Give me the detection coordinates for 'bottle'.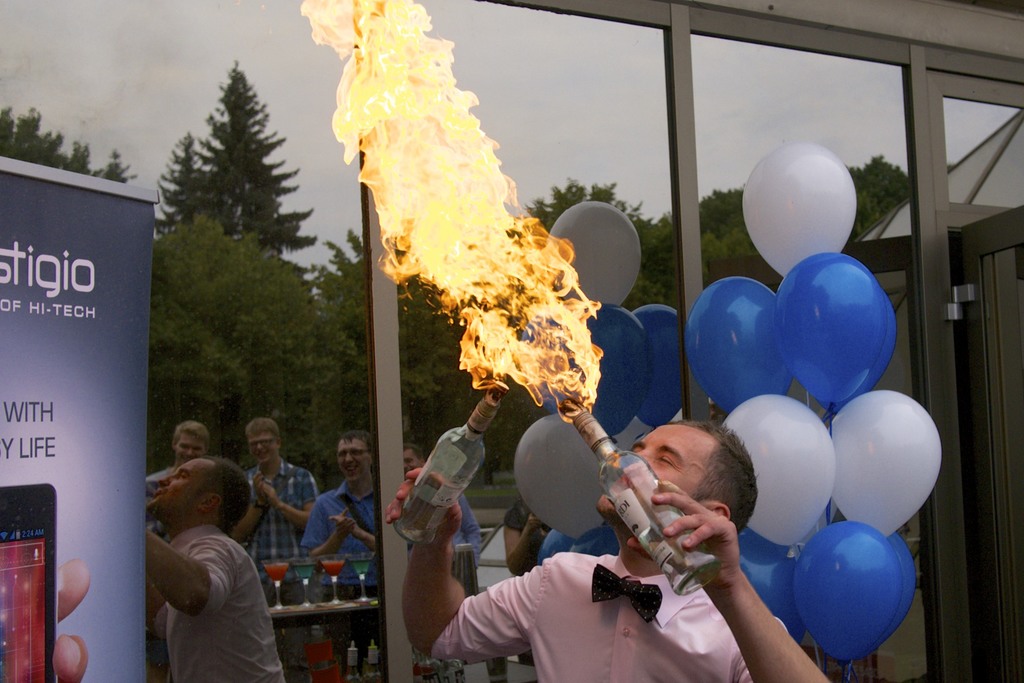
{"x1": 554, "y1": 393, "x2": 720, "y2": 602}.
